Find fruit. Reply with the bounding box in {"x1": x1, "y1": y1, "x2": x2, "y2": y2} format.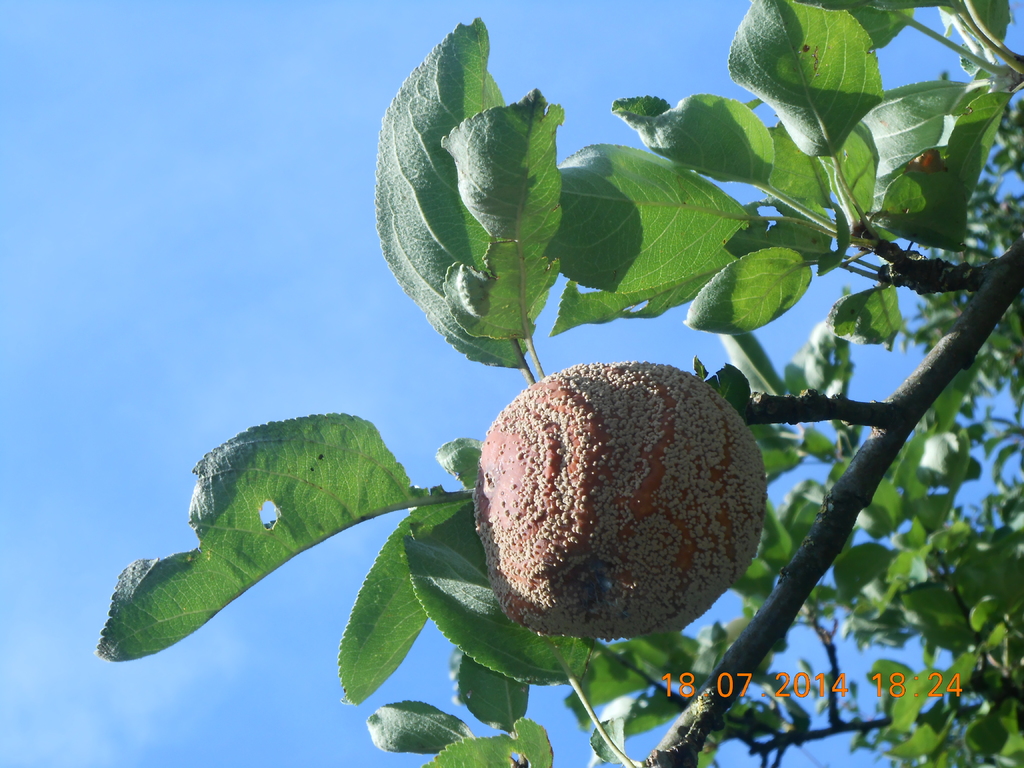
{"x1": 464, "y1": 345, "x2": 765, "y2": 659}.
